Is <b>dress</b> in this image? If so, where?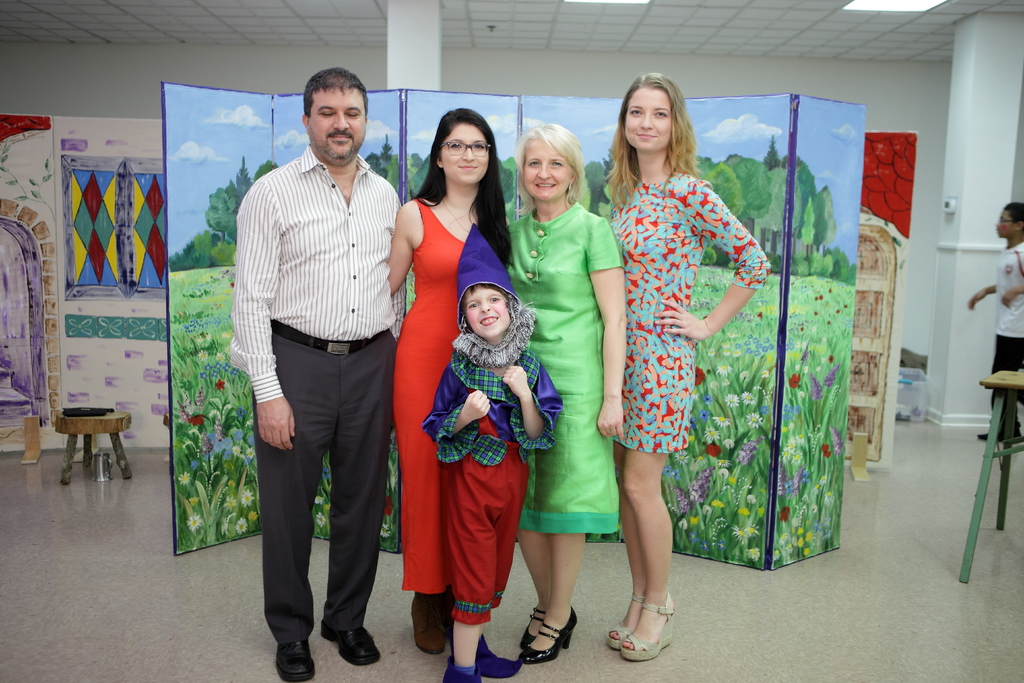
Yes, at 396:195:464:592.
